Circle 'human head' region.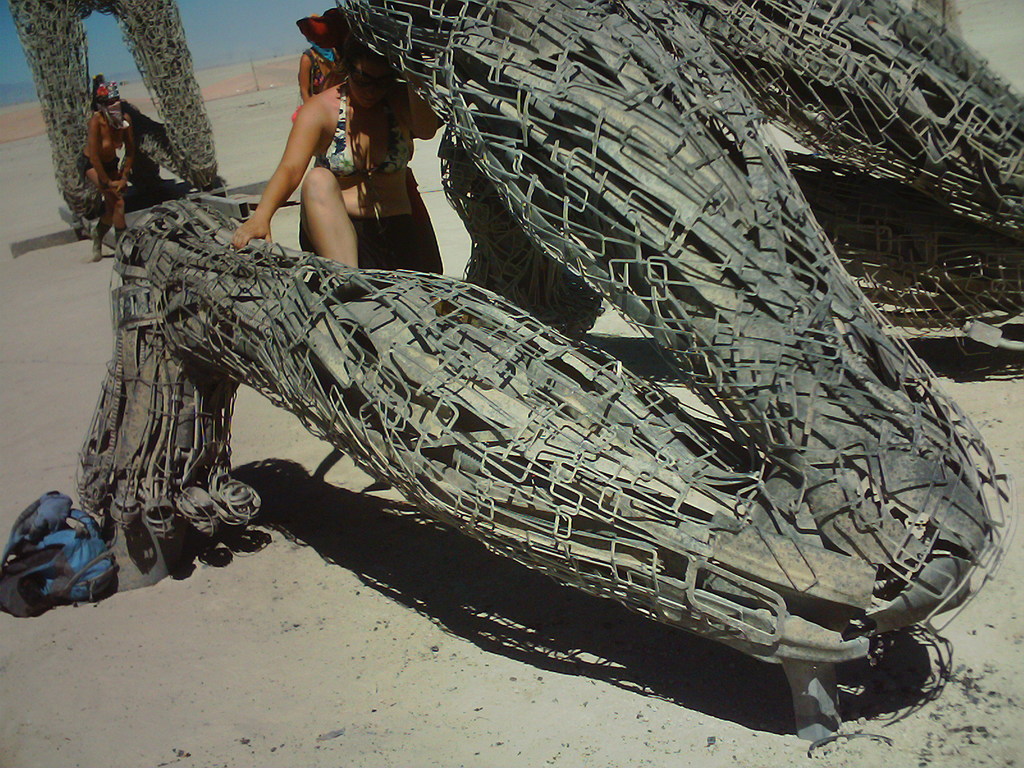
Region: x1=320 y1=9 x2=353 y2=50.
